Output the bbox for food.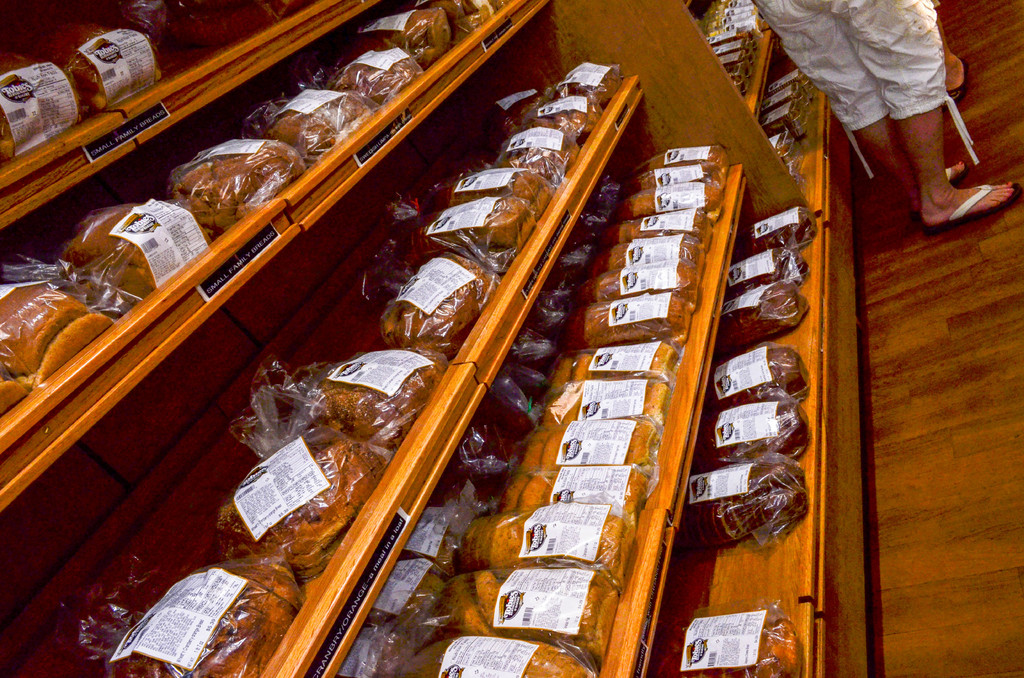
(104, 559, 304, 677).
